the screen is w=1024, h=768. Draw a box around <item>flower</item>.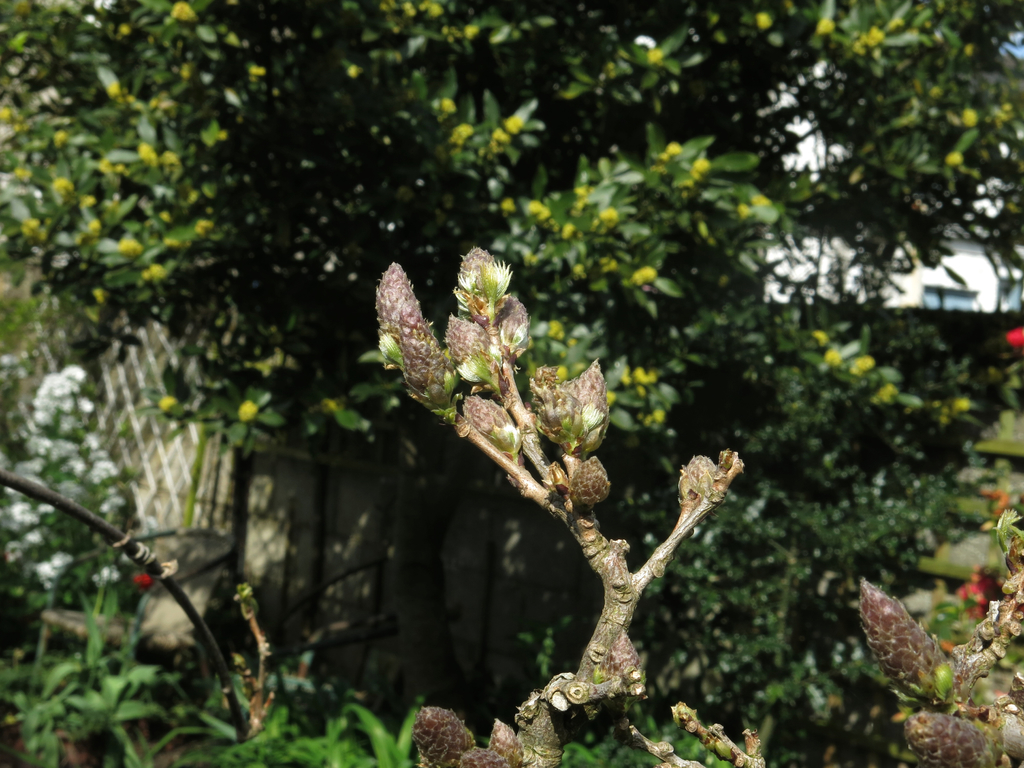
118:26:131:36.
